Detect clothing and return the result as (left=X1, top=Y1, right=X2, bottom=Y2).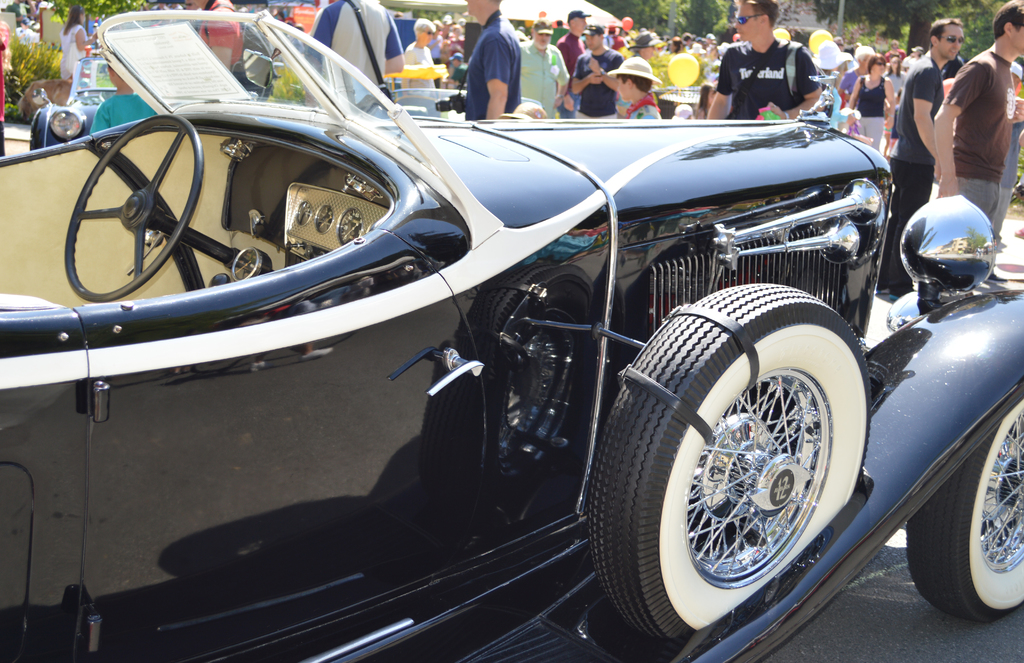
(left=856, top=77, right=883, bottom=159).
